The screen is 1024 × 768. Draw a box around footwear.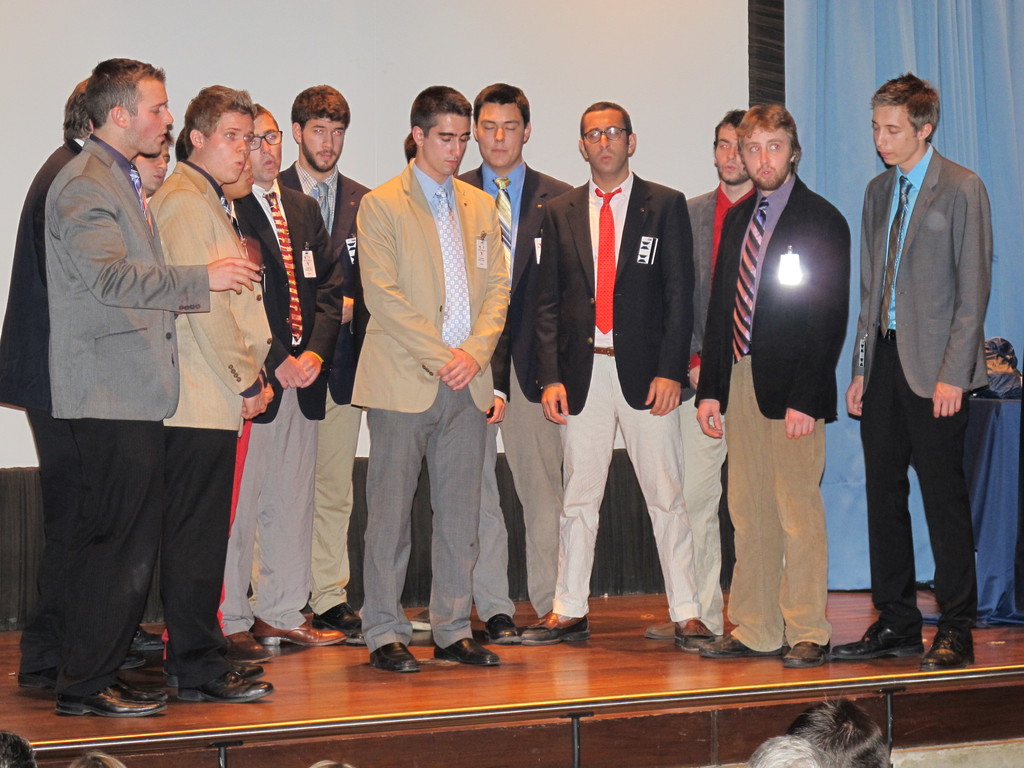
(left=188, top=666, right=279, bottom=714).
